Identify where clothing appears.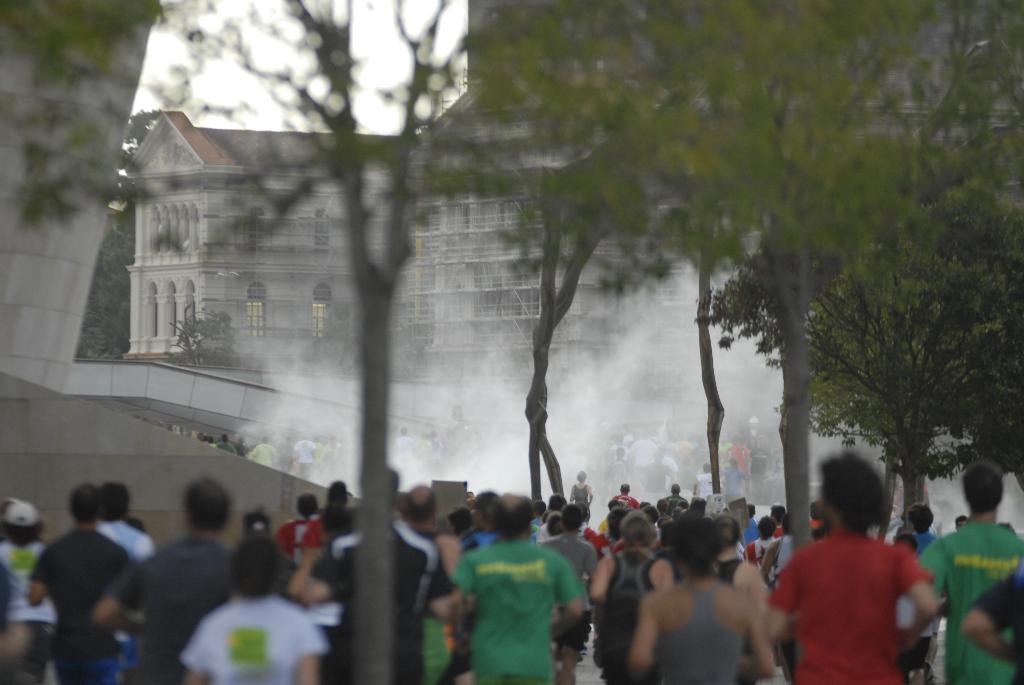
Appears at bbox=(179, 592, 327, 684).
